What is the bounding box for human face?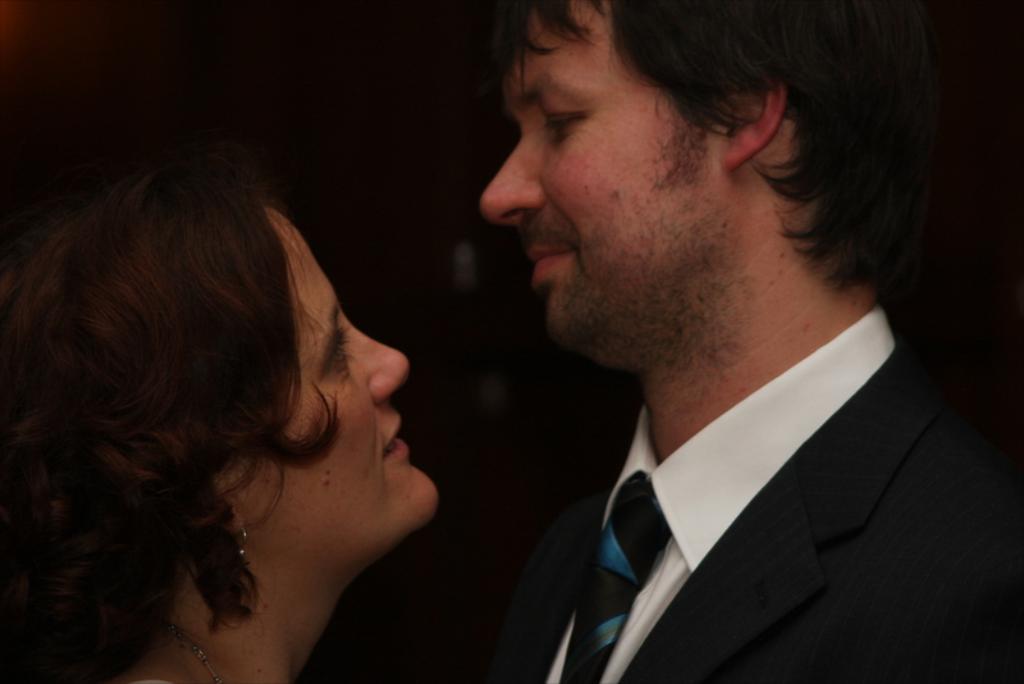
(left=483, top=0, right=721, bottom=346).
